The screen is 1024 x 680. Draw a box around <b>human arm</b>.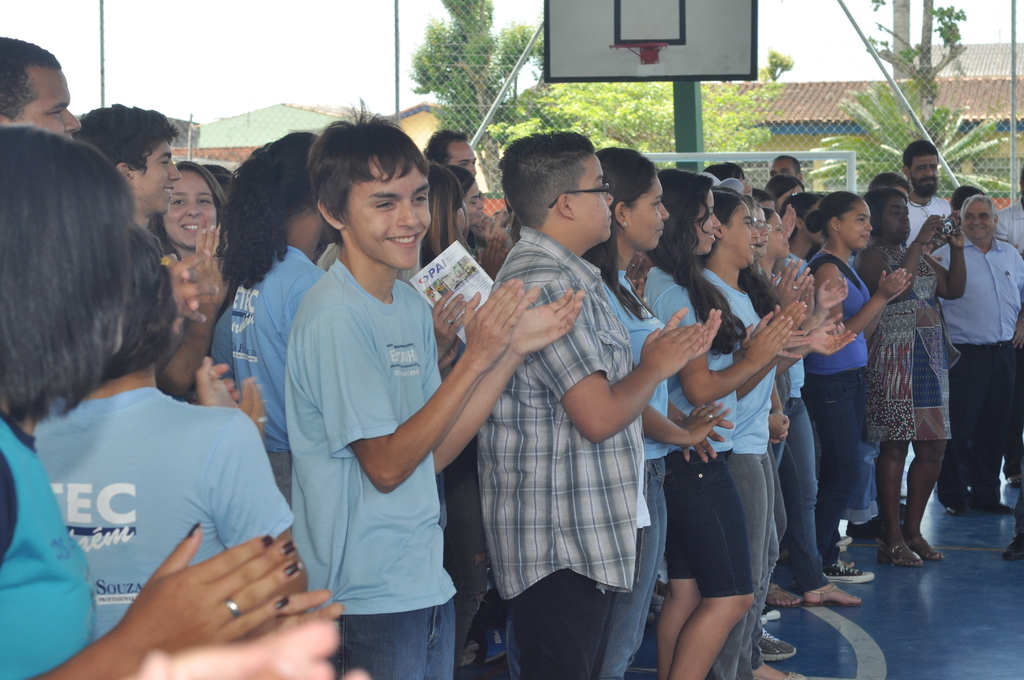
l=433, t=289, r=584, b=476.
